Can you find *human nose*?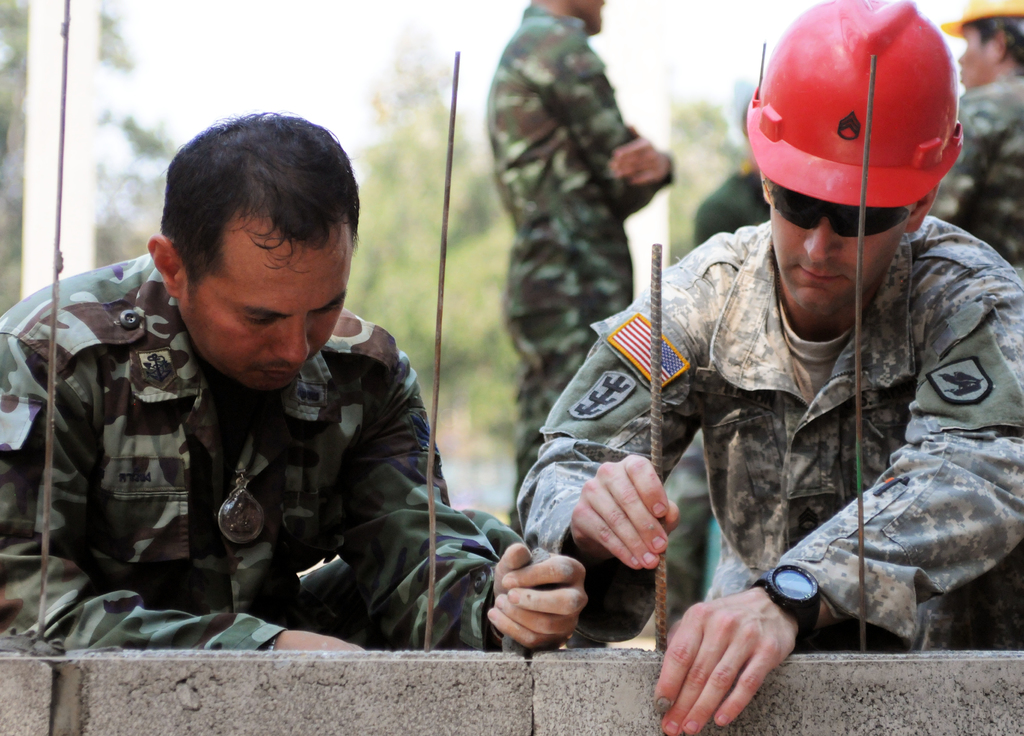
Yes, bounding box: detection(803, 216, 842, 262).
